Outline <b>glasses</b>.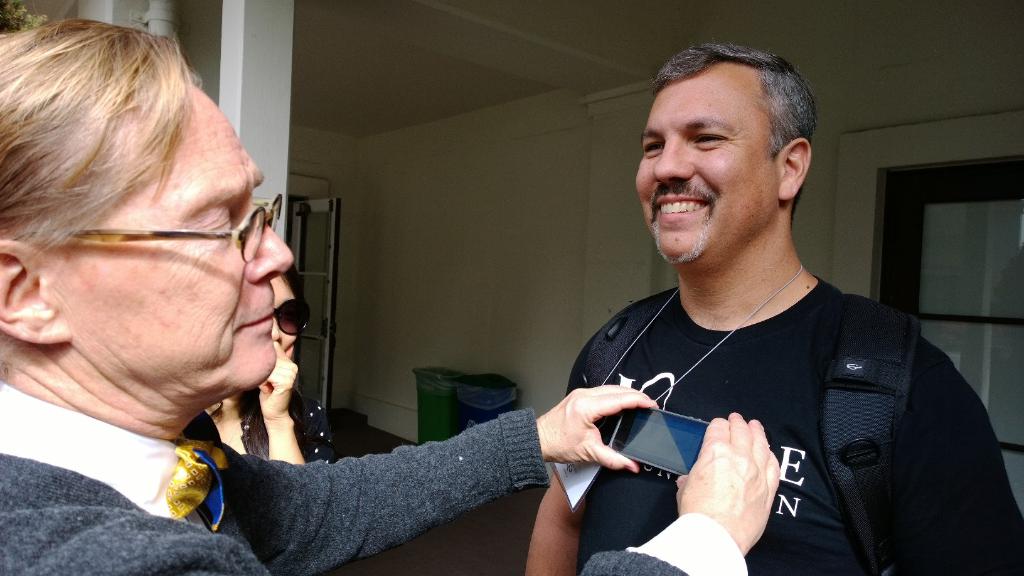
Outline: bbox=(11, 192, 282, 266).
